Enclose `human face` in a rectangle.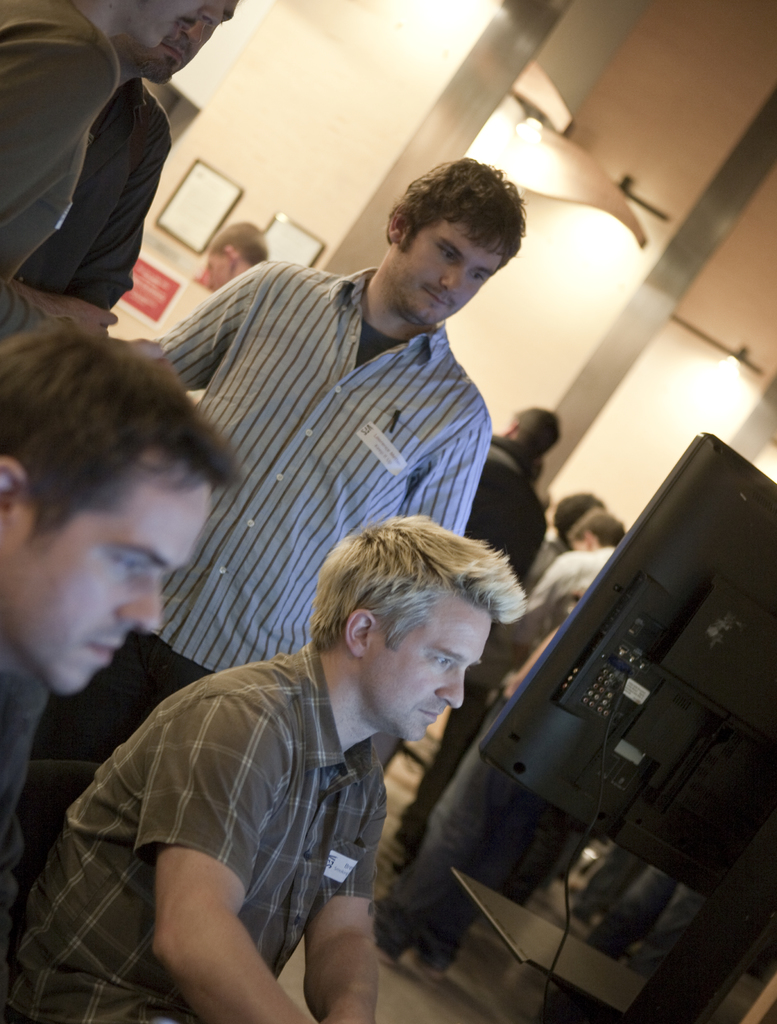
x1=108 y1=0 x2=236 y2=83.
